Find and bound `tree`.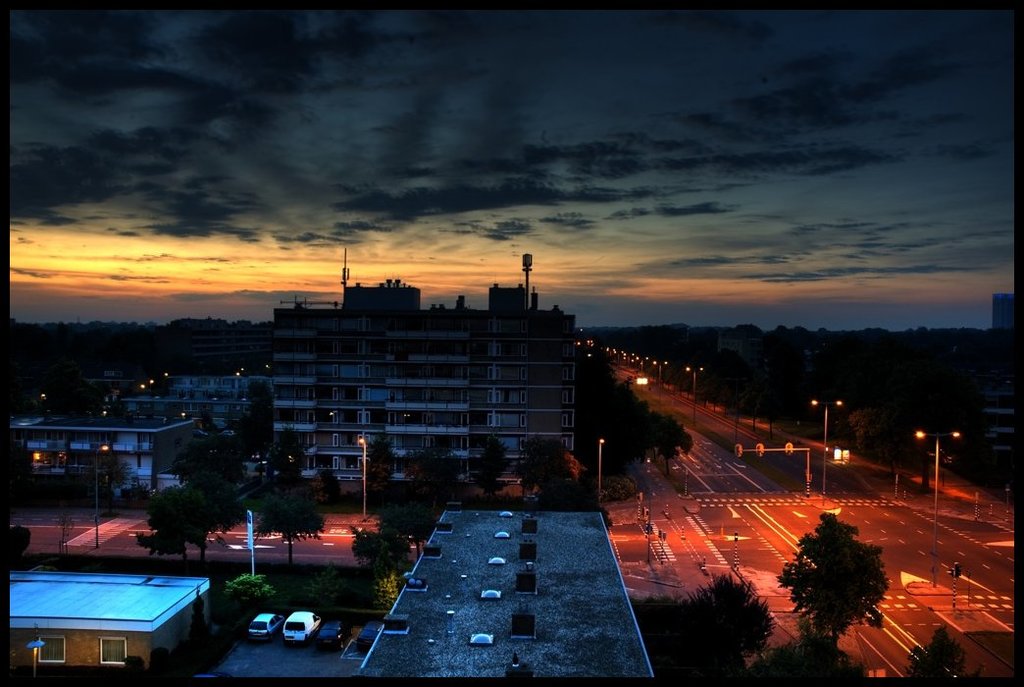
Bound: 248, 381, 272, 434.
